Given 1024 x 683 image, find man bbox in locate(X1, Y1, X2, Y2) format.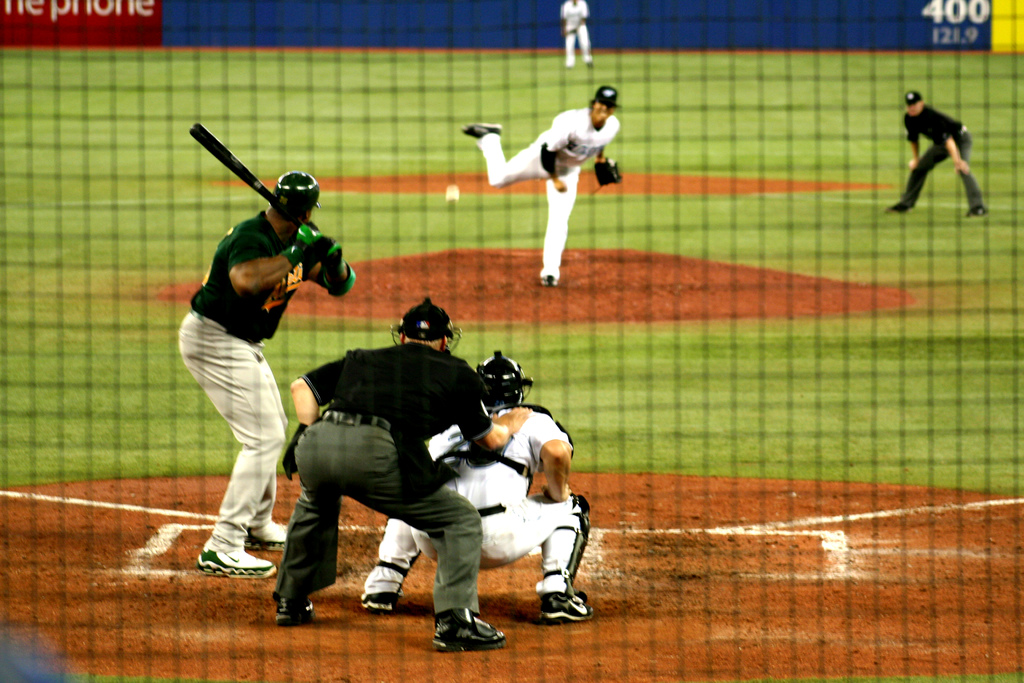
locate(269, 299, 532, 654).
